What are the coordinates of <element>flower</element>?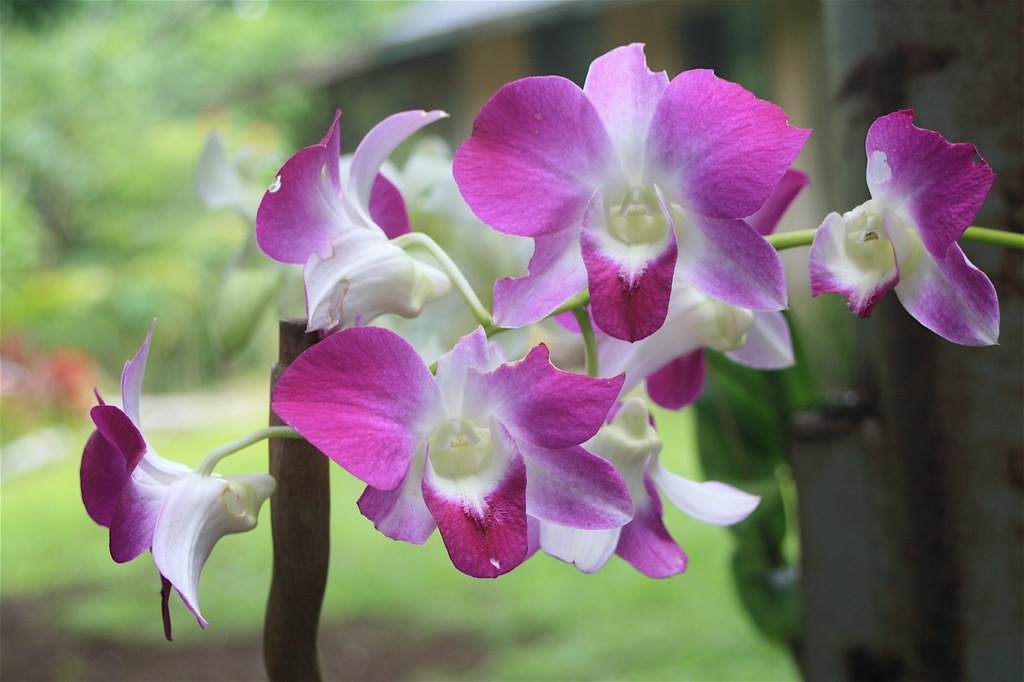
region(79, 322, 270, 640).
